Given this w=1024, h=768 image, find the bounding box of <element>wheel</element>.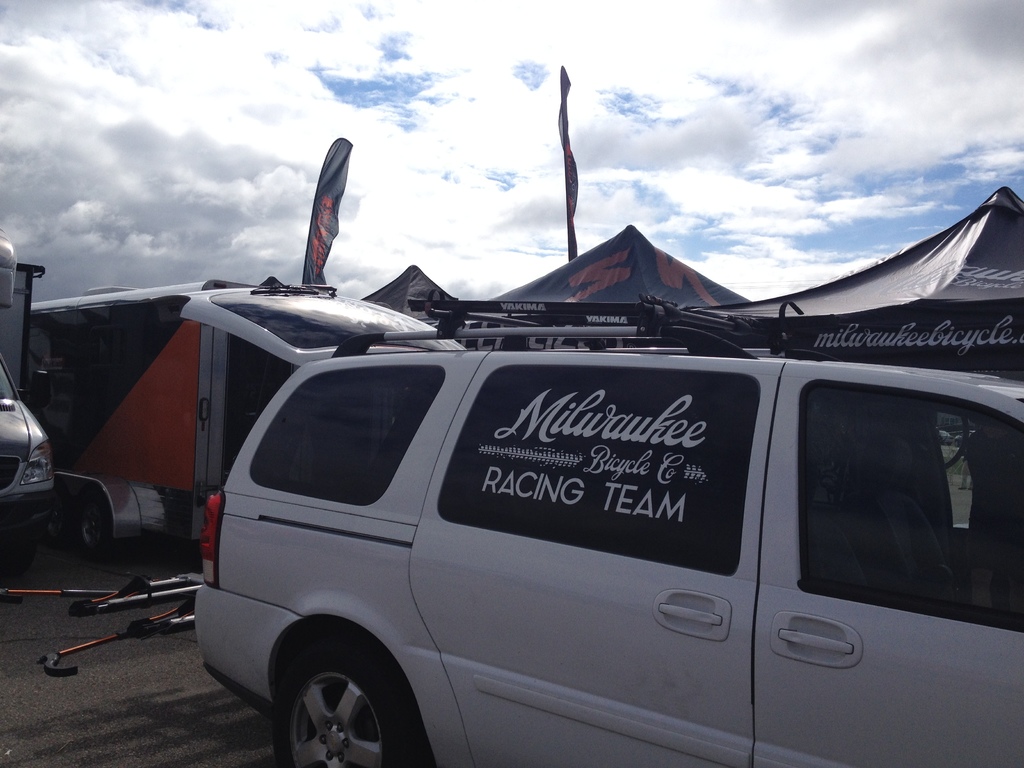
left=80, top=488, right=125, bottom=554.
